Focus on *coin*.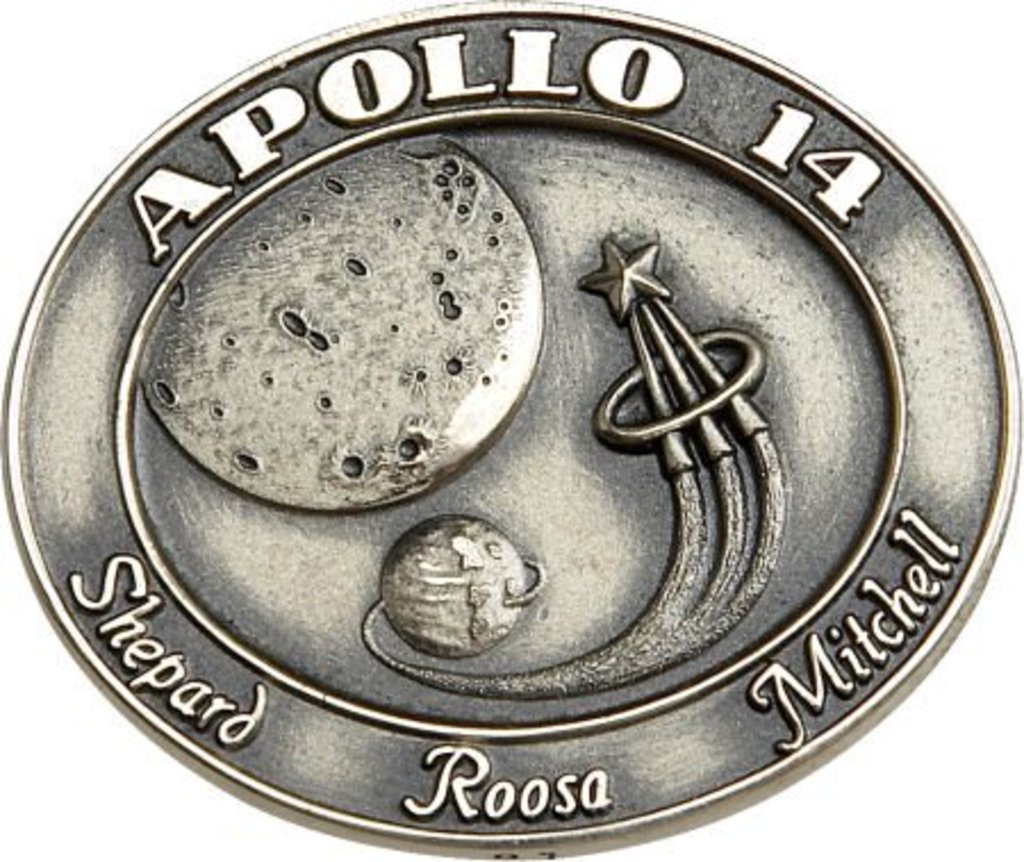
Focused at <region>0, 0, 1019, 860</region>.
